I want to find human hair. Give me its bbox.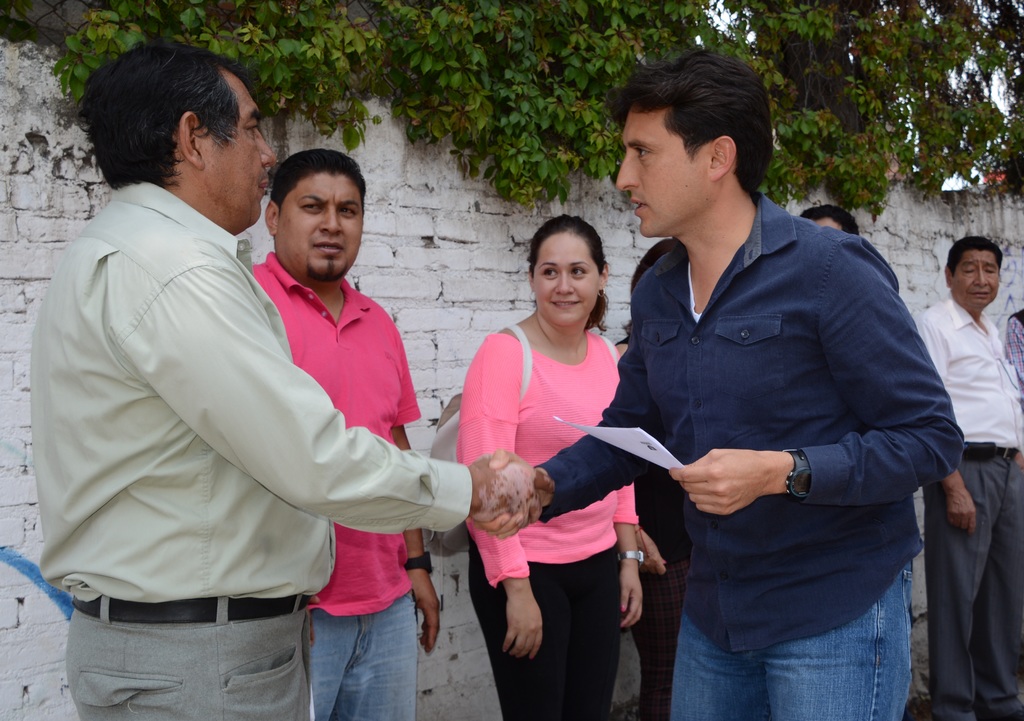
select_region(802, 203, 857, 235).
